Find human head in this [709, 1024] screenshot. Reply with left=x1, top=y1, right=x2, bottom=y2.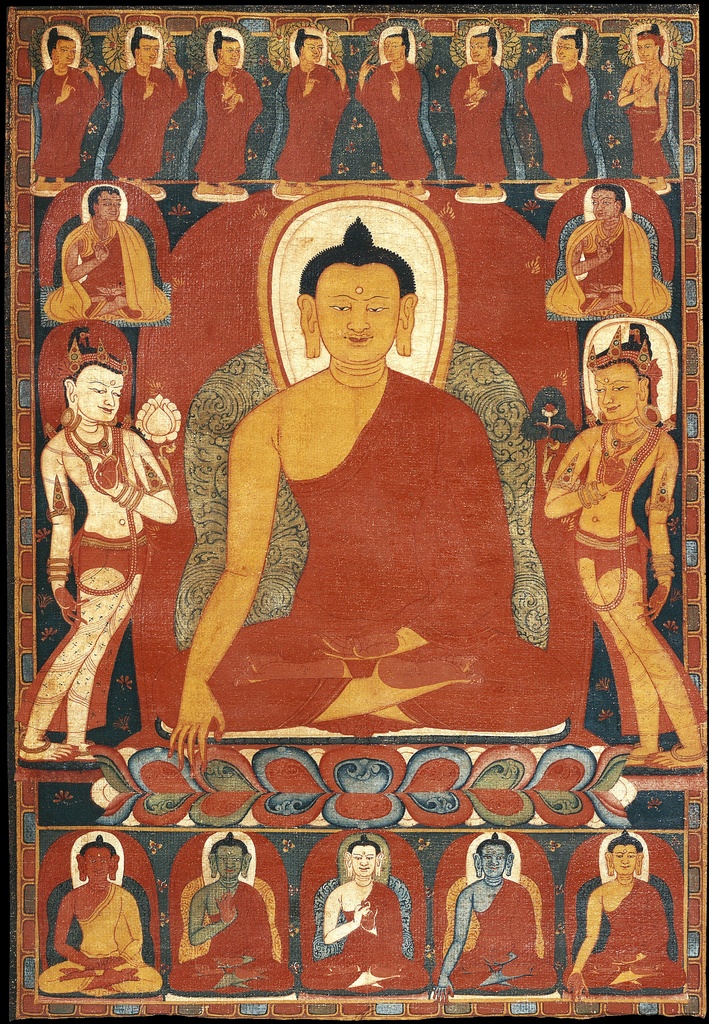
left=61, top=364, right=121, bottom=415.
